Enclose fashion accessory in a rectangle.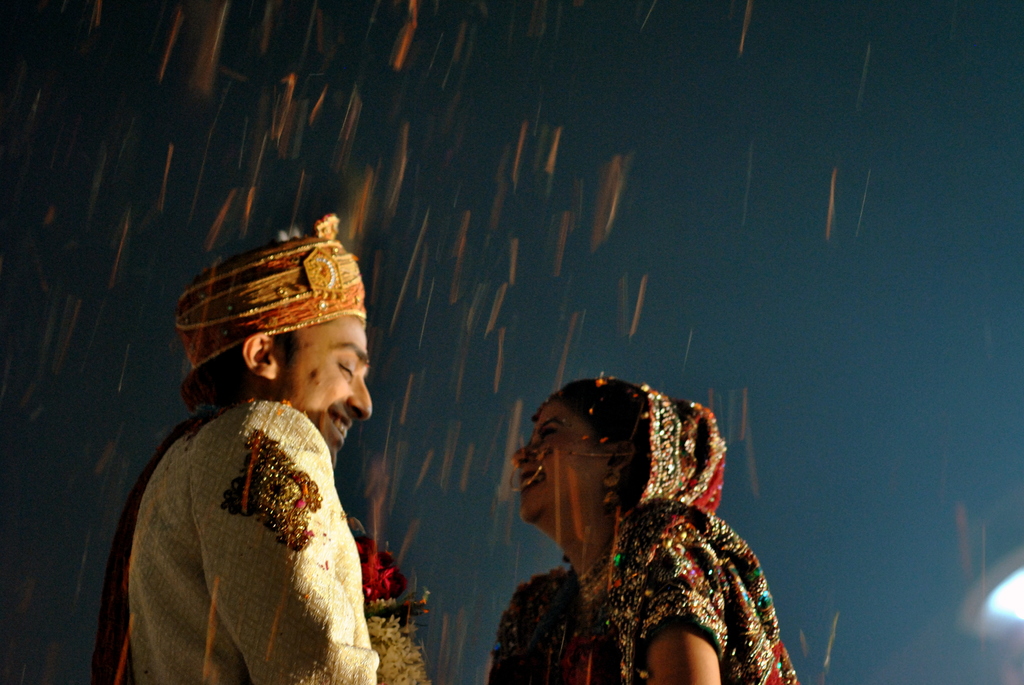
bbox=[508, 443, 623, 491].
